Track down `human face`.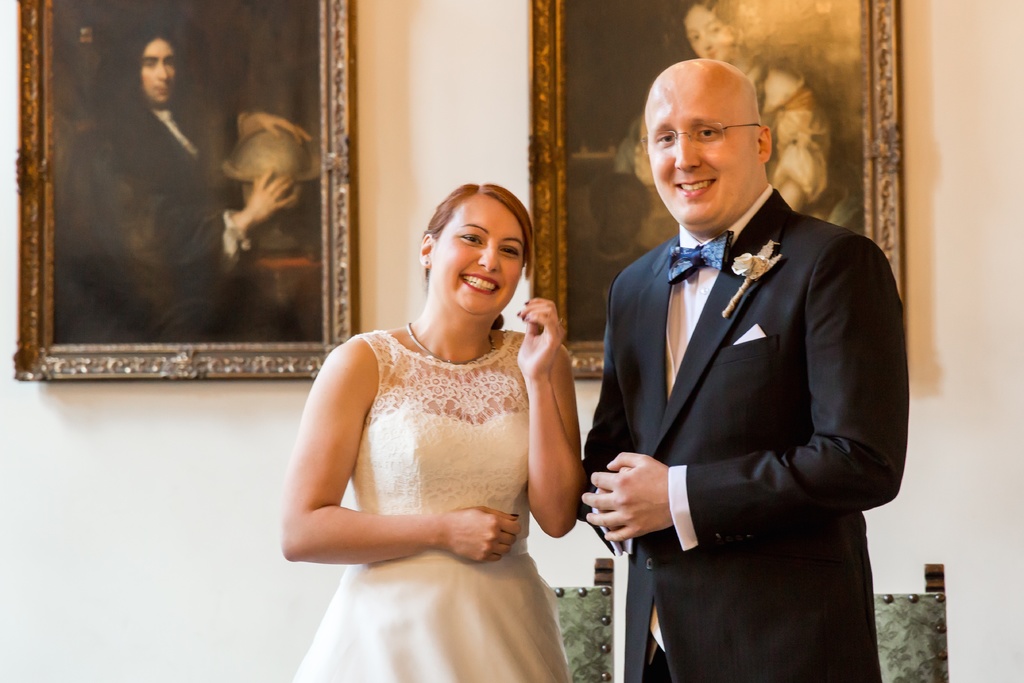
Tracked to box=[646, 83, 755, 225].
